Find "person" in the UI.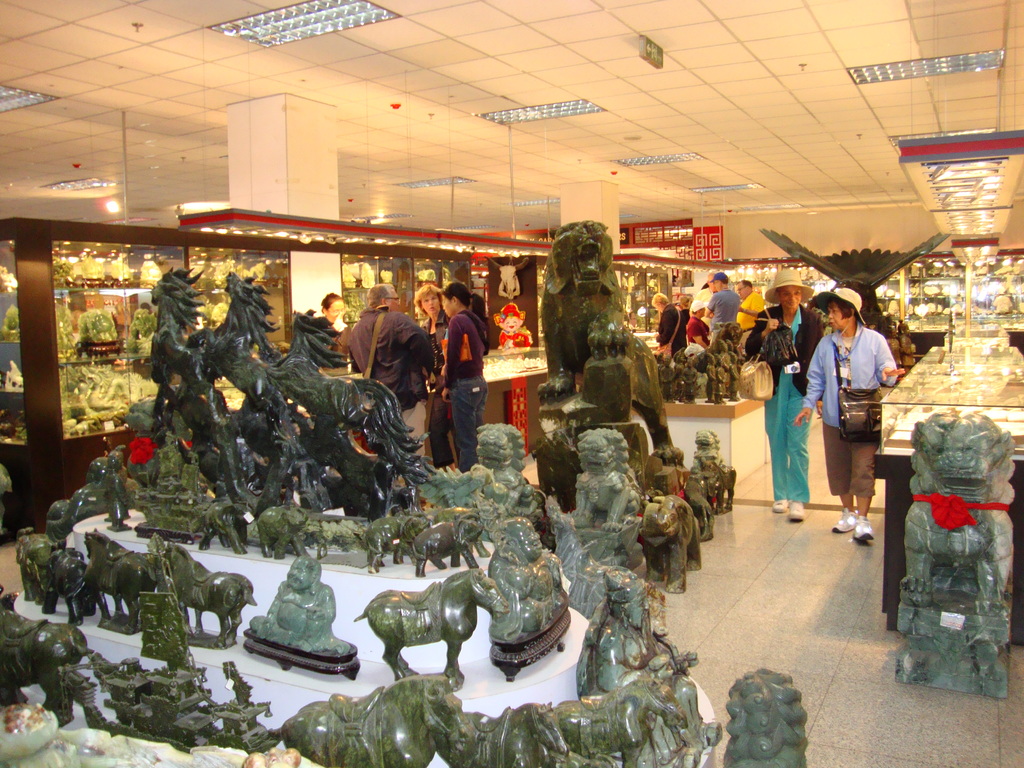
UI element at 682, 301, 711, 352.
